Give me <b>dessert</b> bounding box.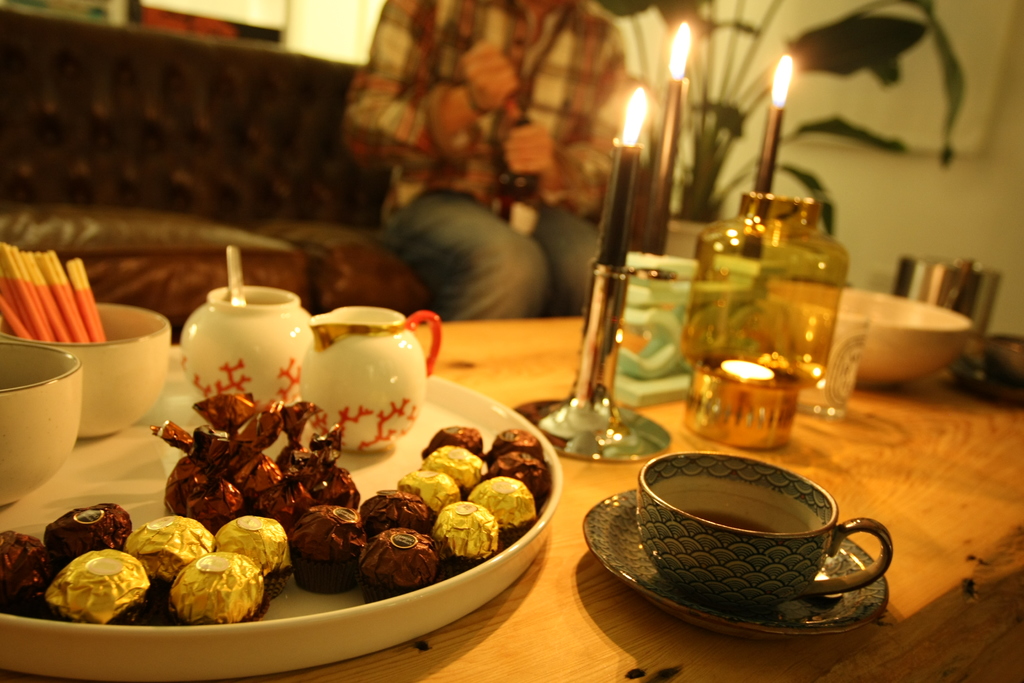
[x1=358, y1=490, x2=434, y2=536].
